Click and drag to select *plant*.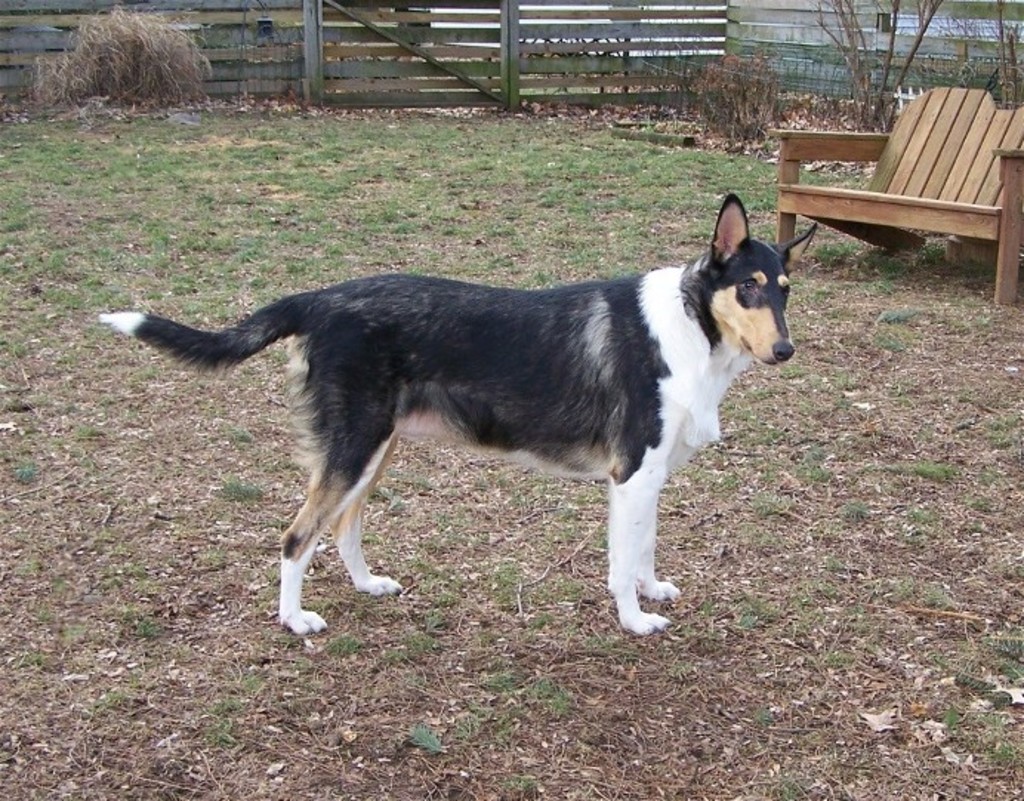
Selection: region(585, 634, 636, 668).
